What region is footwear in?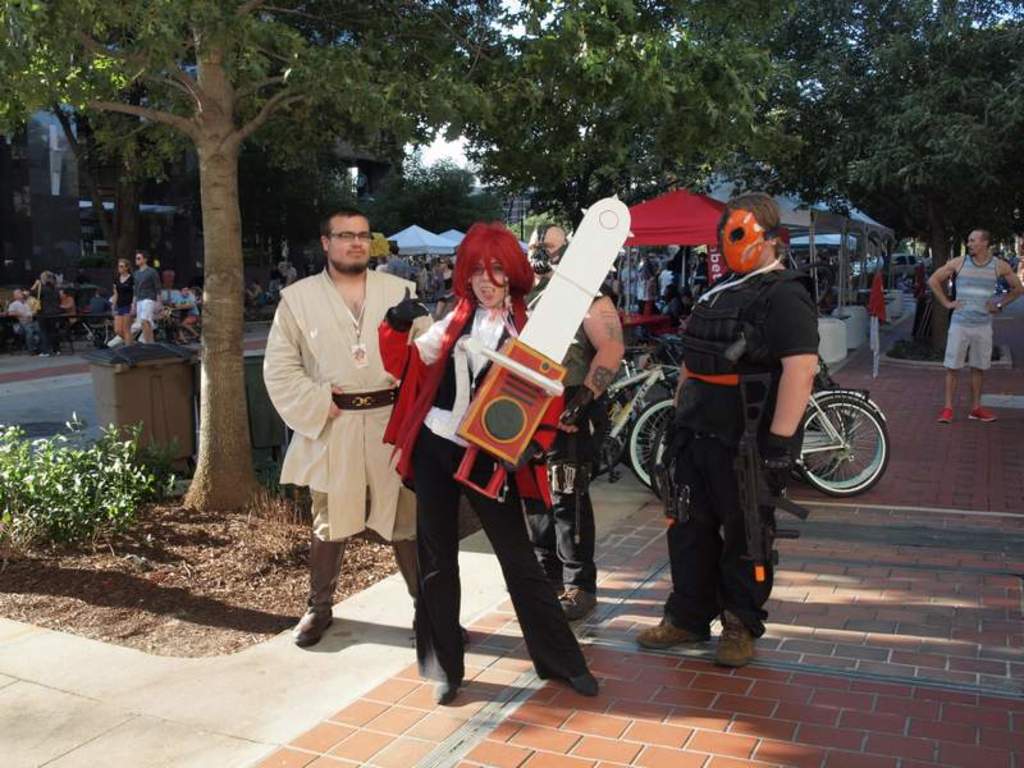
436, 682, 457, 707.
